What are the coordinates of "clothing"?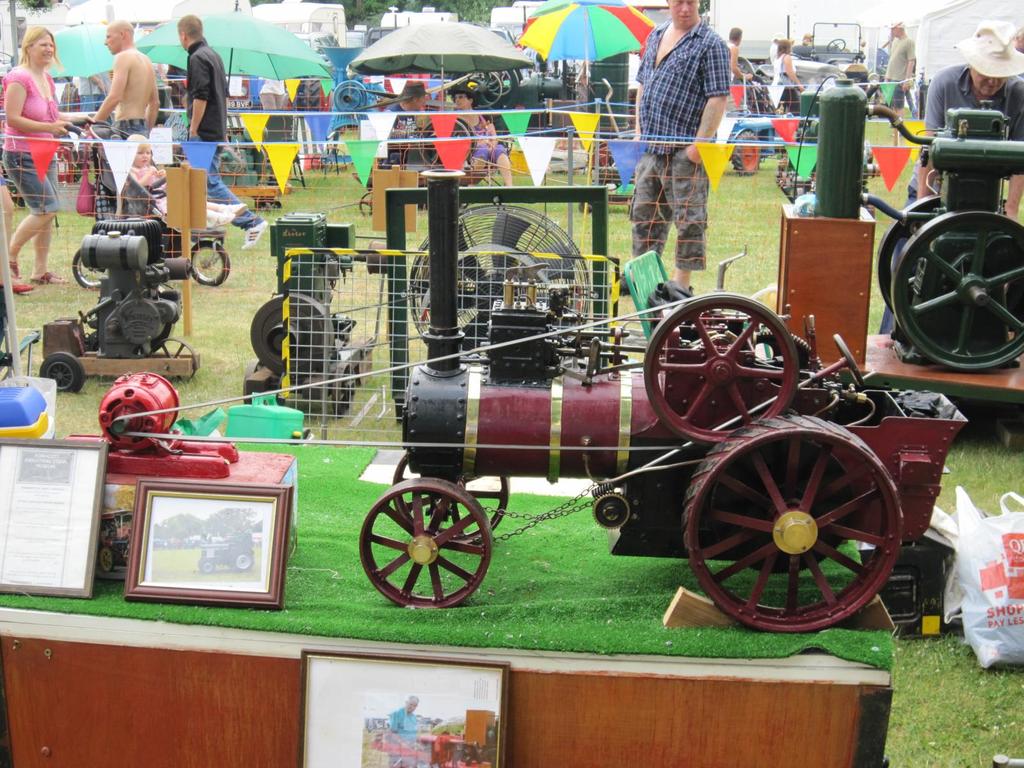
x1=441, y1=109, x2=506, y2=164.
